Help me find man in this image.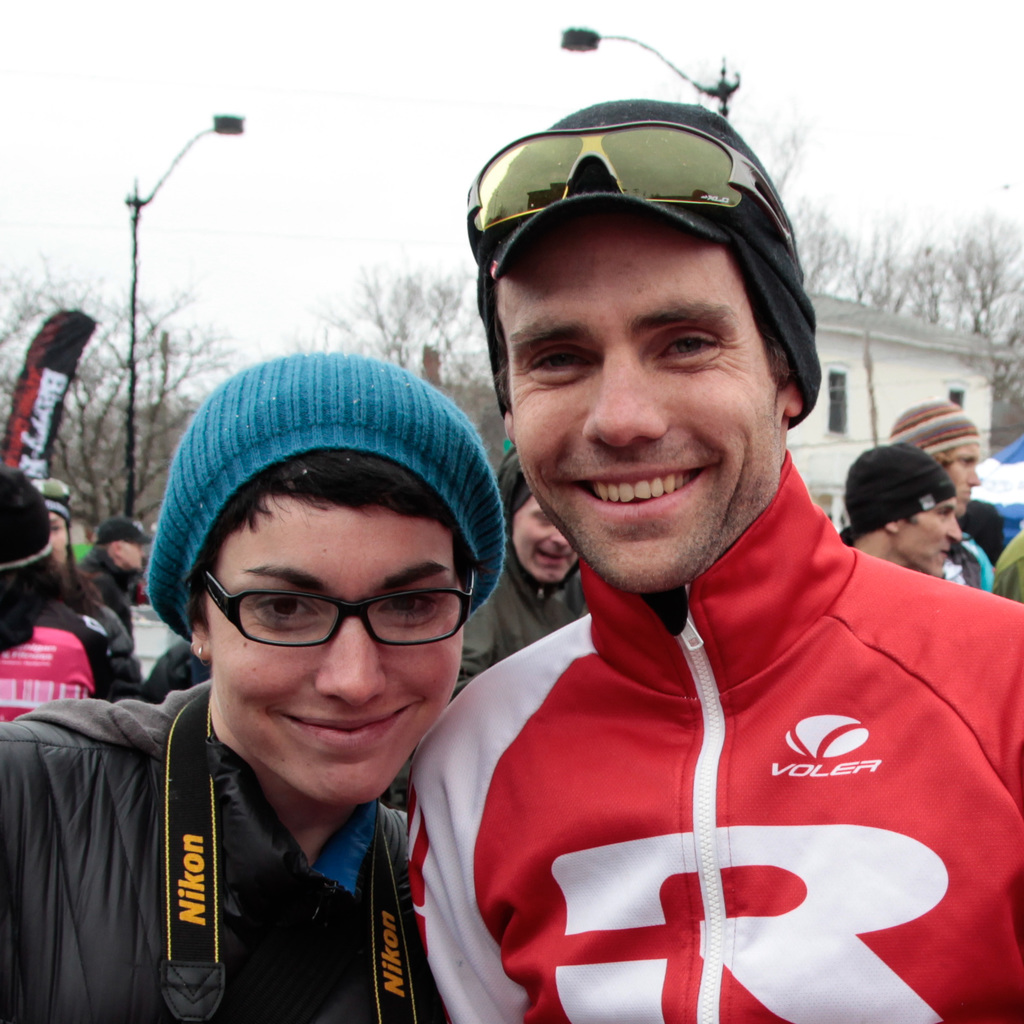
Found it: crop(388, 100, 1023, 1023).
